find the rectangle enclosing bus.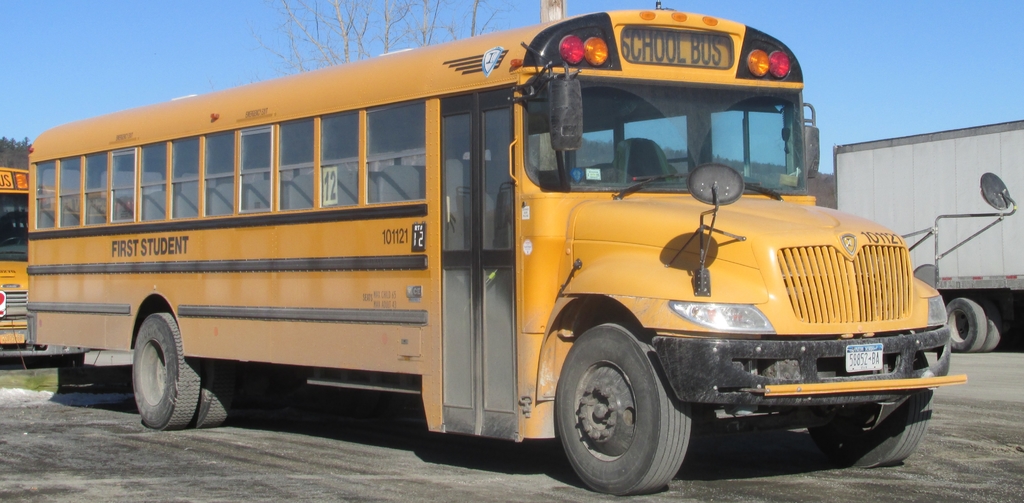
[x1=0, y1=156, x2=58, y2=365].
